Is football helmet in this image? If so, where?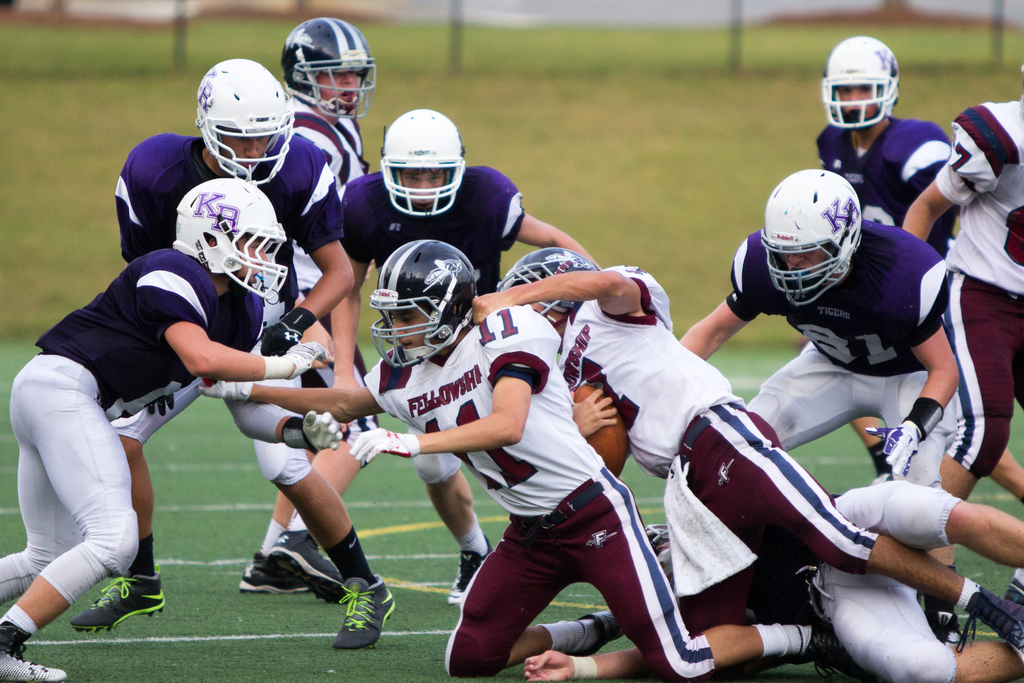
Yes, at {"x1": 492, "y1": 244, "x2": 611, "y2": 342}.
